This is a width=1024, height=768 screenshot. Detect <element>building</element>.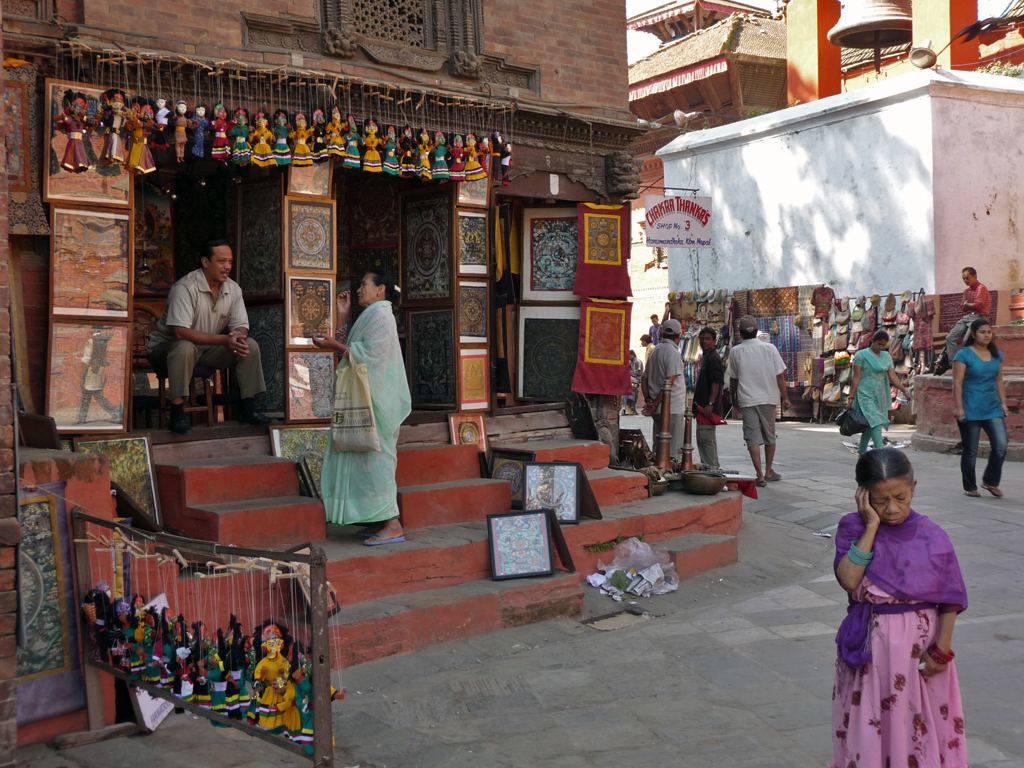
bbox(623, 0, 1023, 456).
